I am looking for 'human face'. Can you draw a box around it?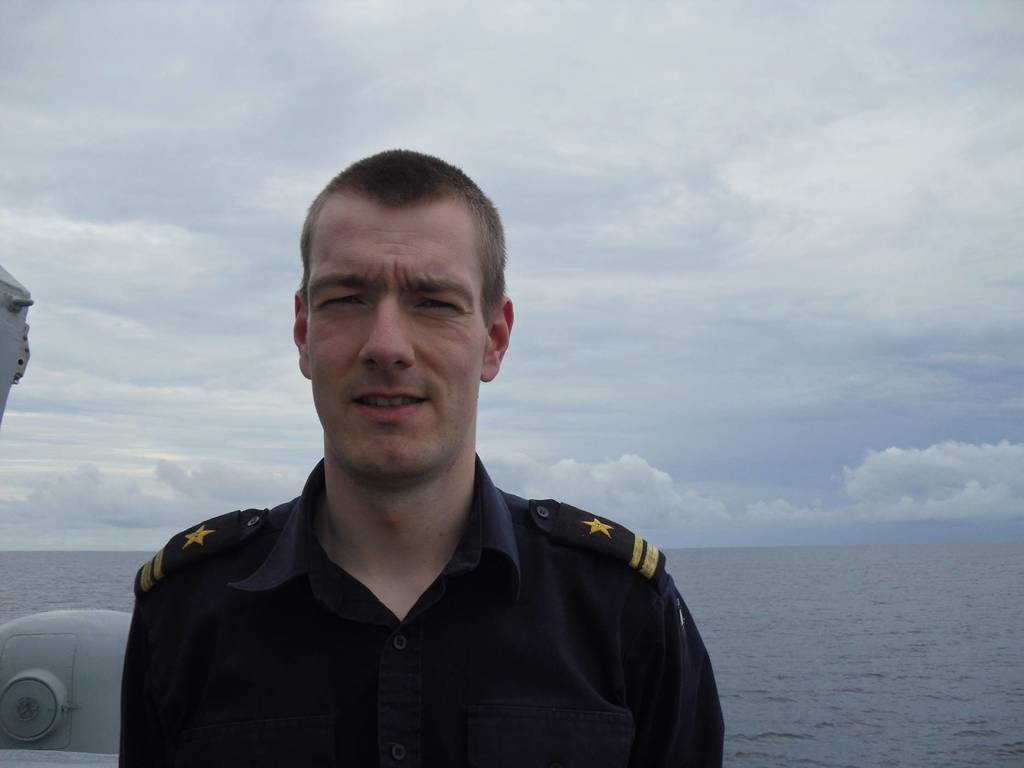
Sure, the bounding box is 305, 214, 486, 480.
